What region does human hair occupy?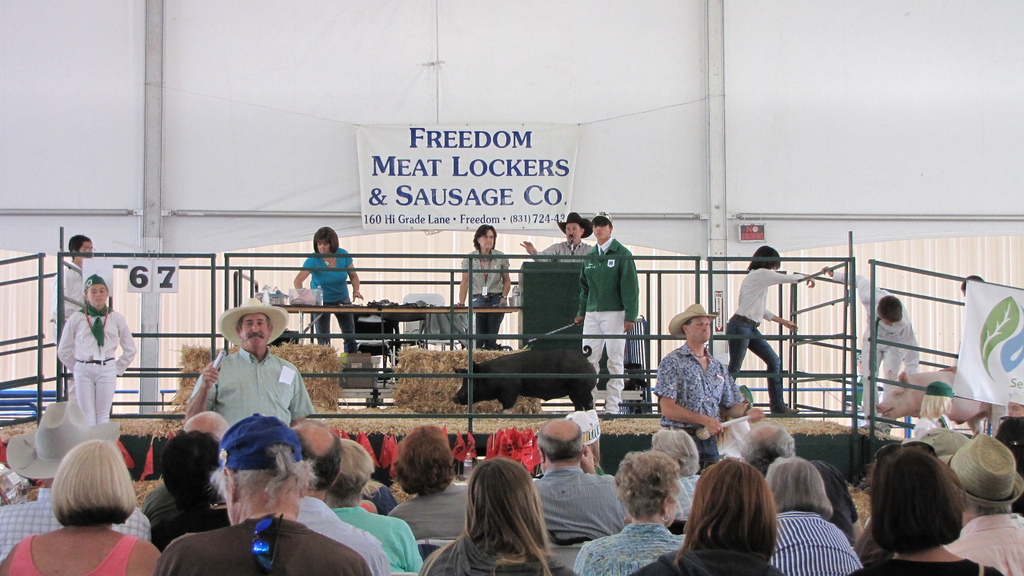
rect(318, 435, 372, 511).
